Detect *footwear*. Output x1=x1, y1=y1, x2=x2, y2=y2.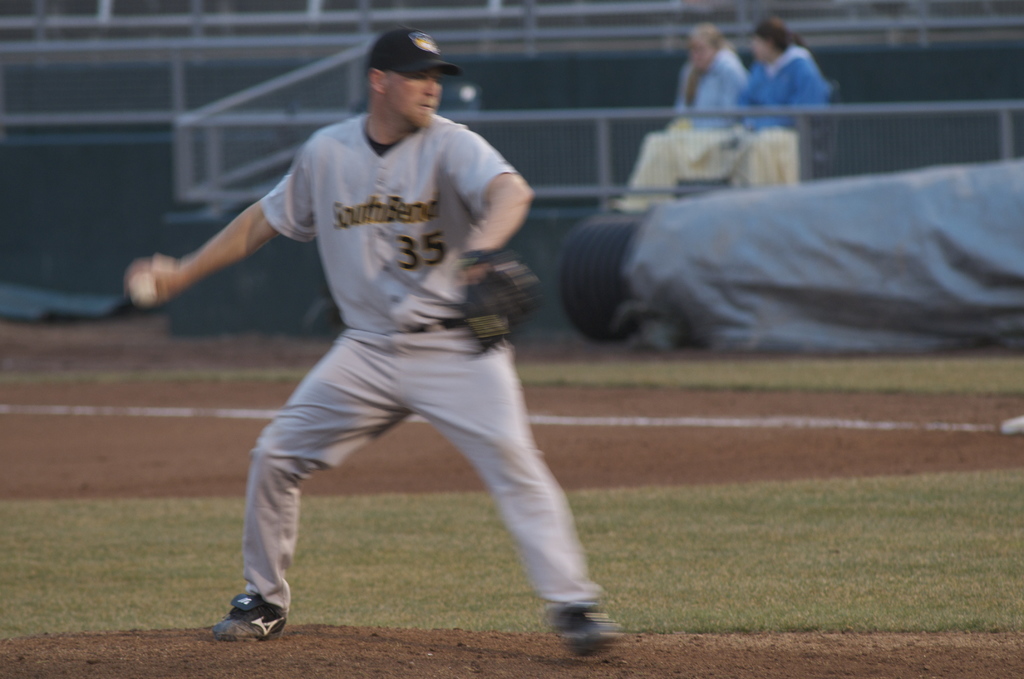
x1=545, y1=605, x2=623, y2=656.
